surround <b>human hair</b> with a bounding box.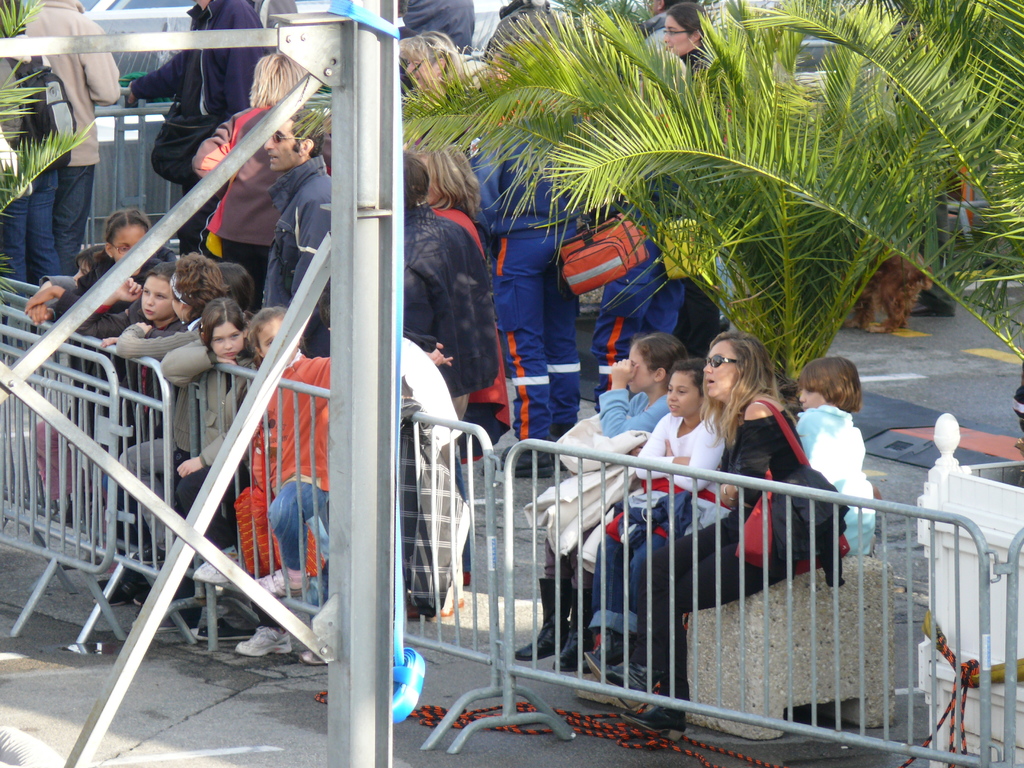
x1=796 y1=357 x2=863 y2=410.
